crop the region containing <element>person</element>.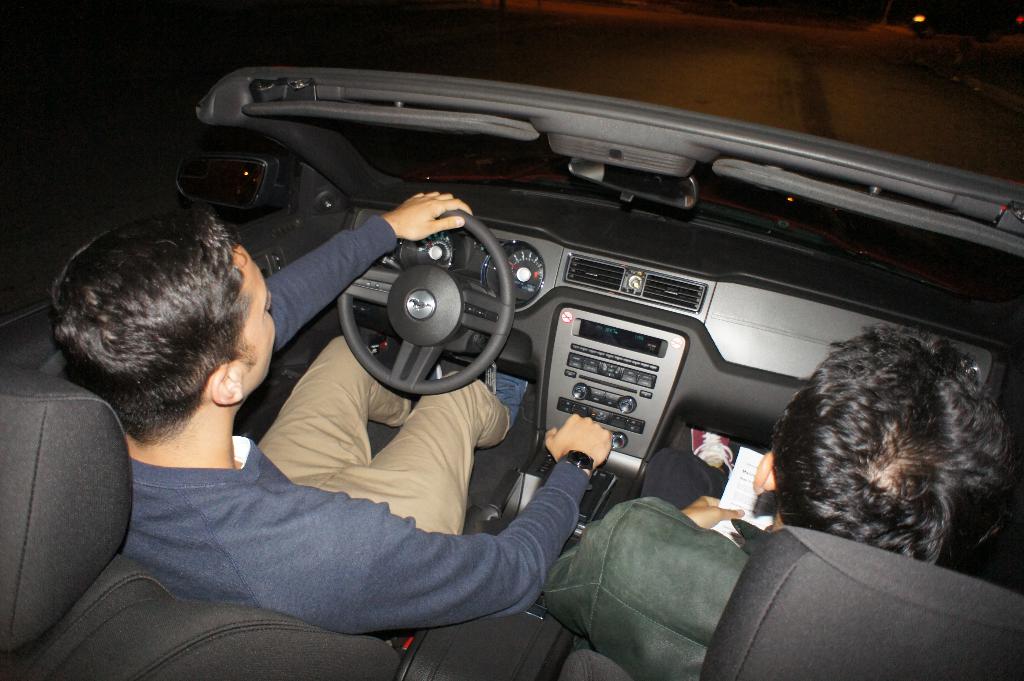
Crop region: 540/312/1023/680.
